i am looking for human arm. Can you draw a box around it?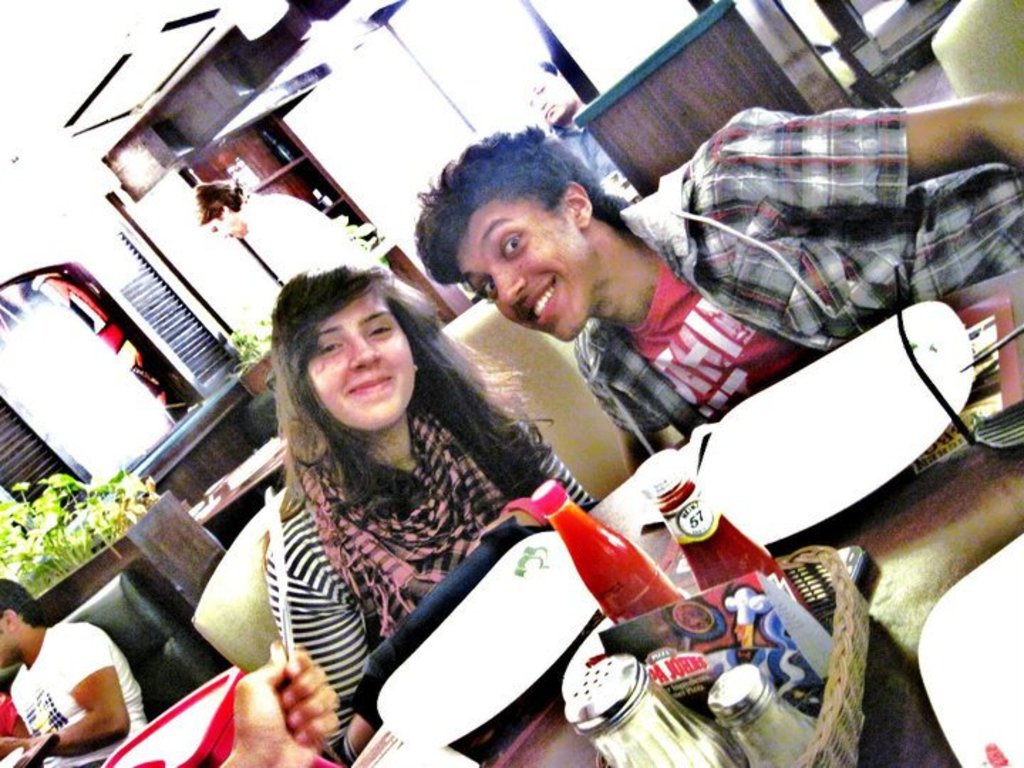
Sure, the bounding box is {"left": 263, "top": 550, "right": 371, "bottom": 765}.
